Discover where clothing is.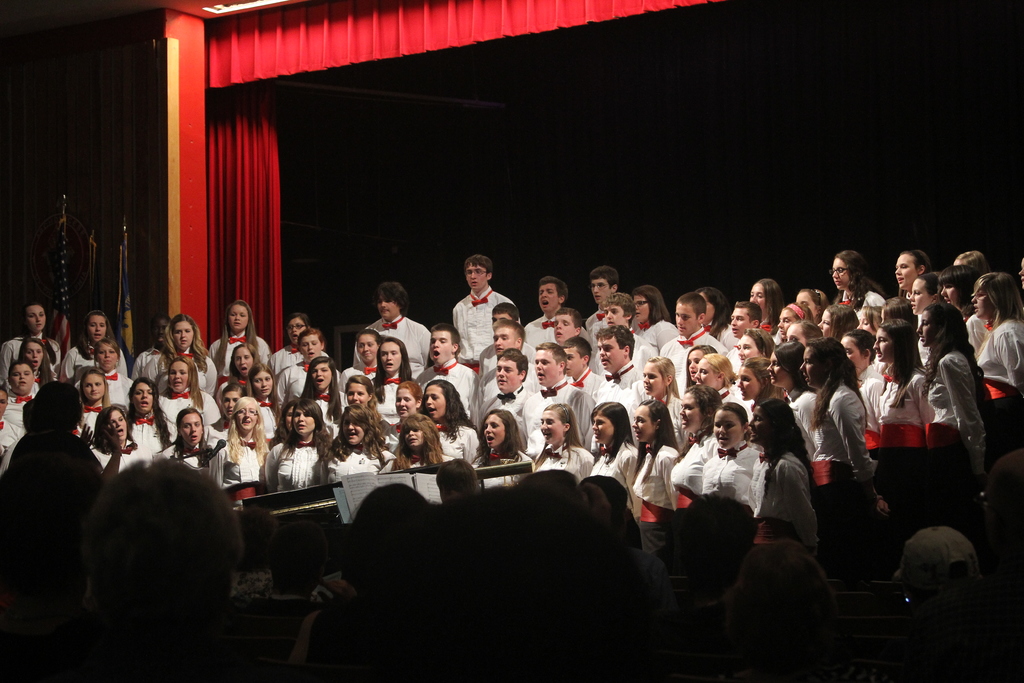
Discovered at 303/604/447/682.
